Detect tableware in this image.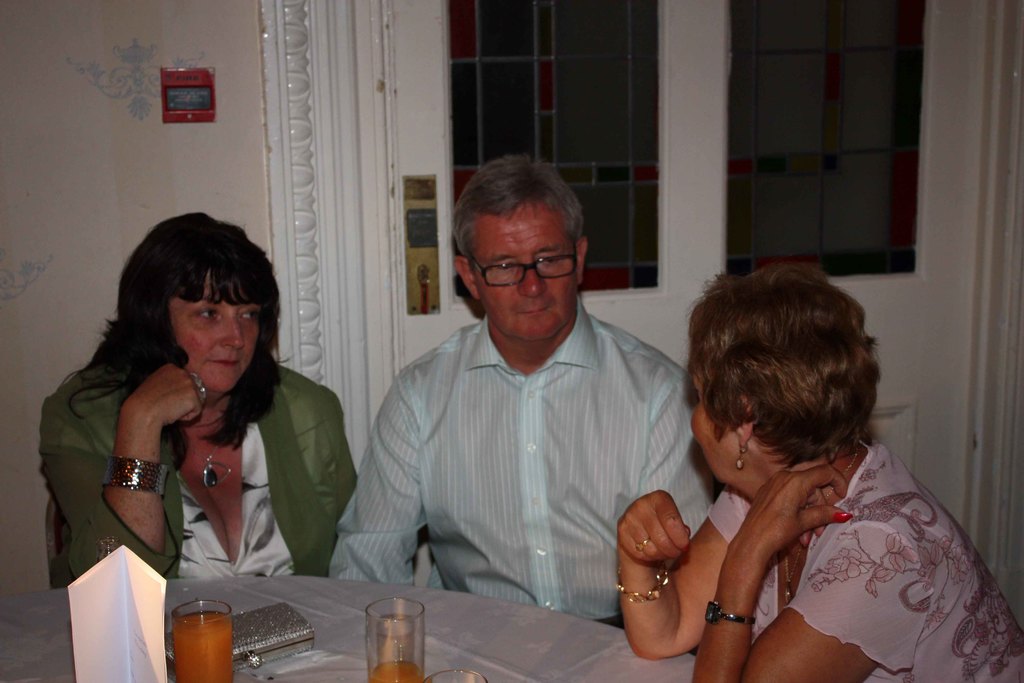
Detection: {"left": 170, "top": 599, "right": 230, "bottom": 682}.
